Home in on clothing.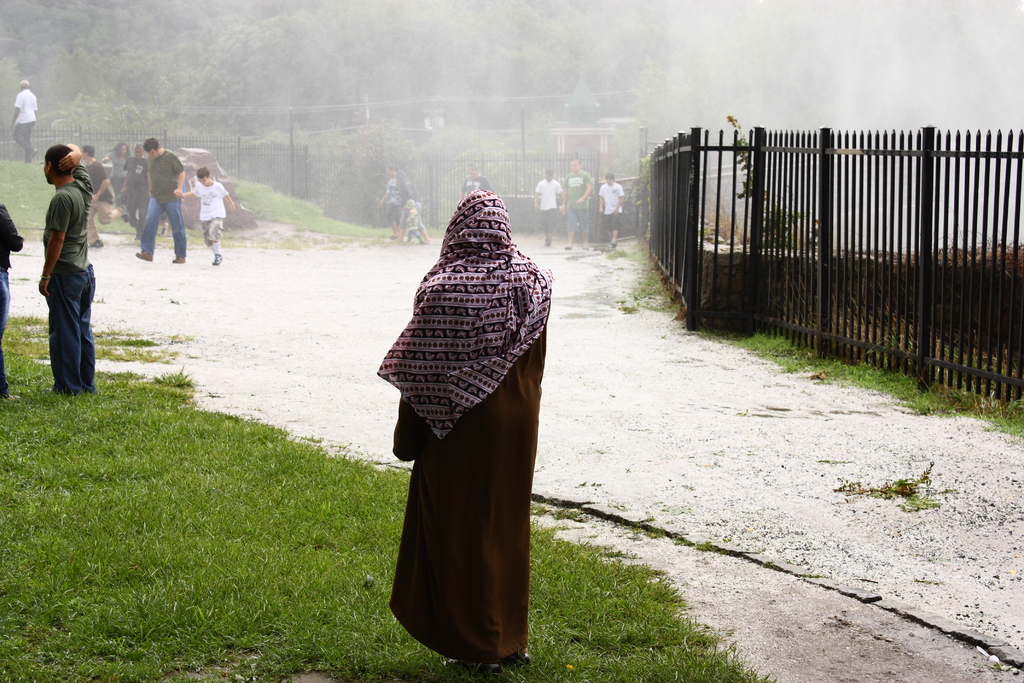
Homed in at <box>600,183,630,229</box>.
